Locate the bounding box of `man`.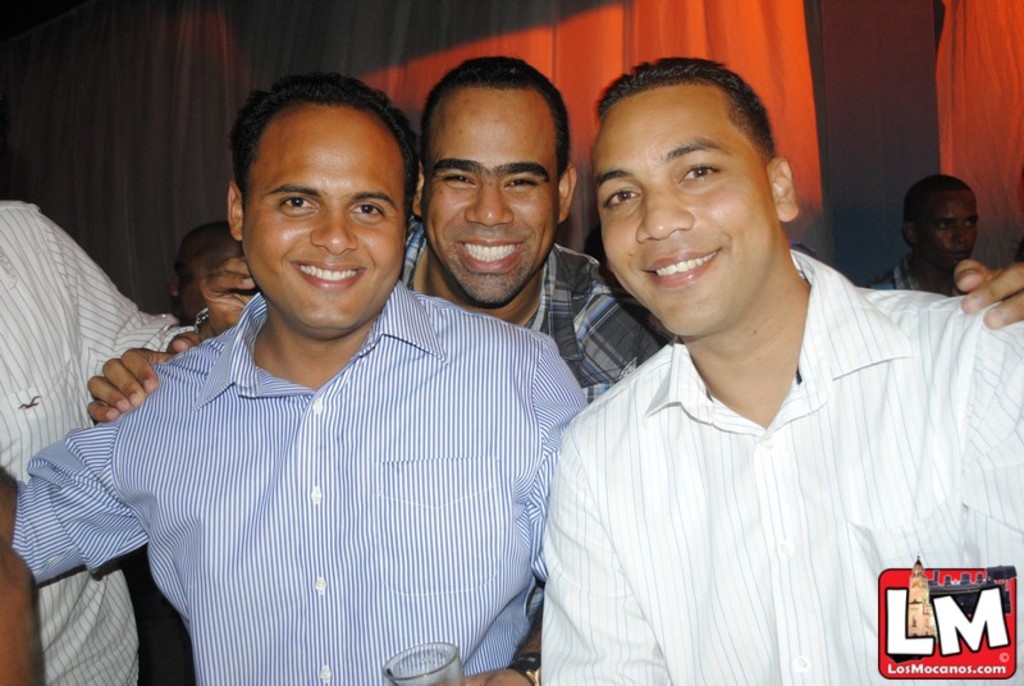
Bounding box: box(863, 177, 980, 296).
